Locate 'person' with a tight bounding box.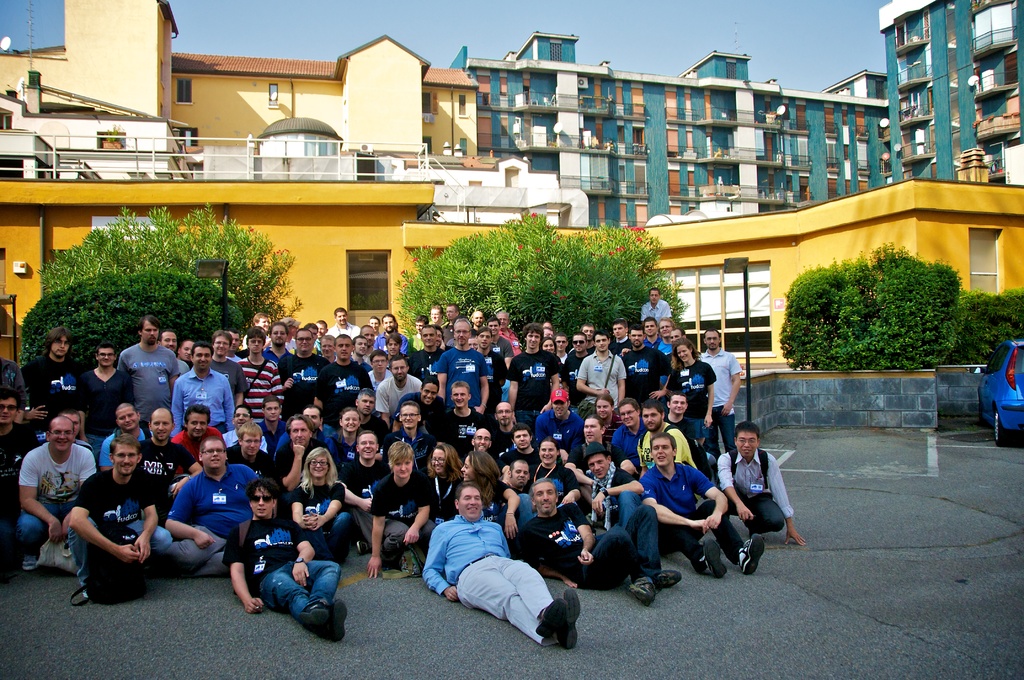
crop(173, 403, 225, 473).
